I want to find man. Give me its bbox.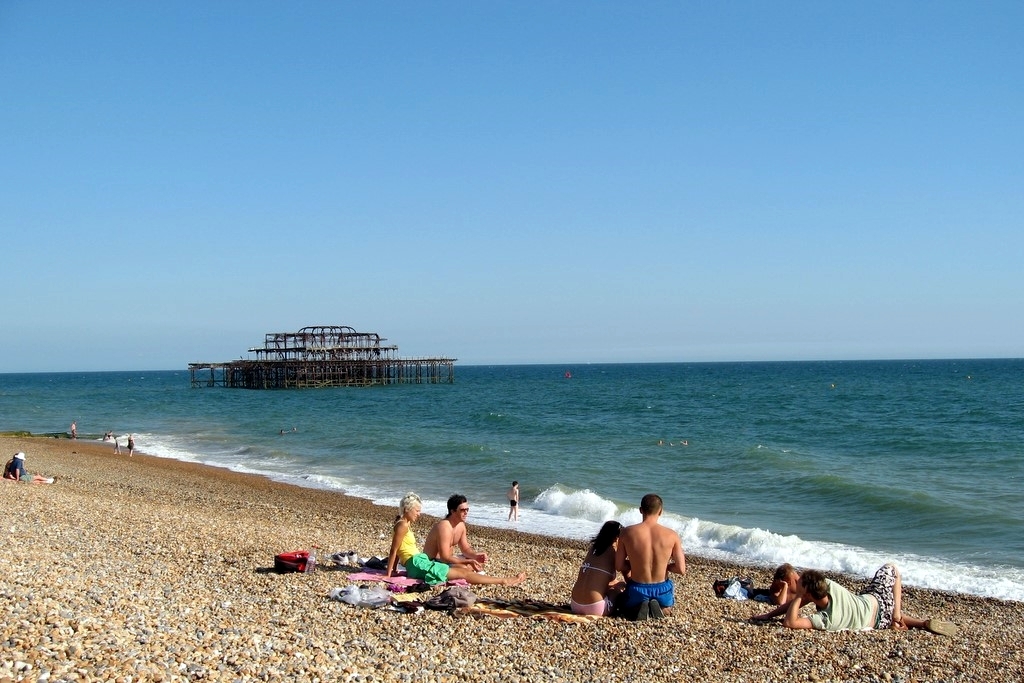
box=[421, 494, 488, 571].
